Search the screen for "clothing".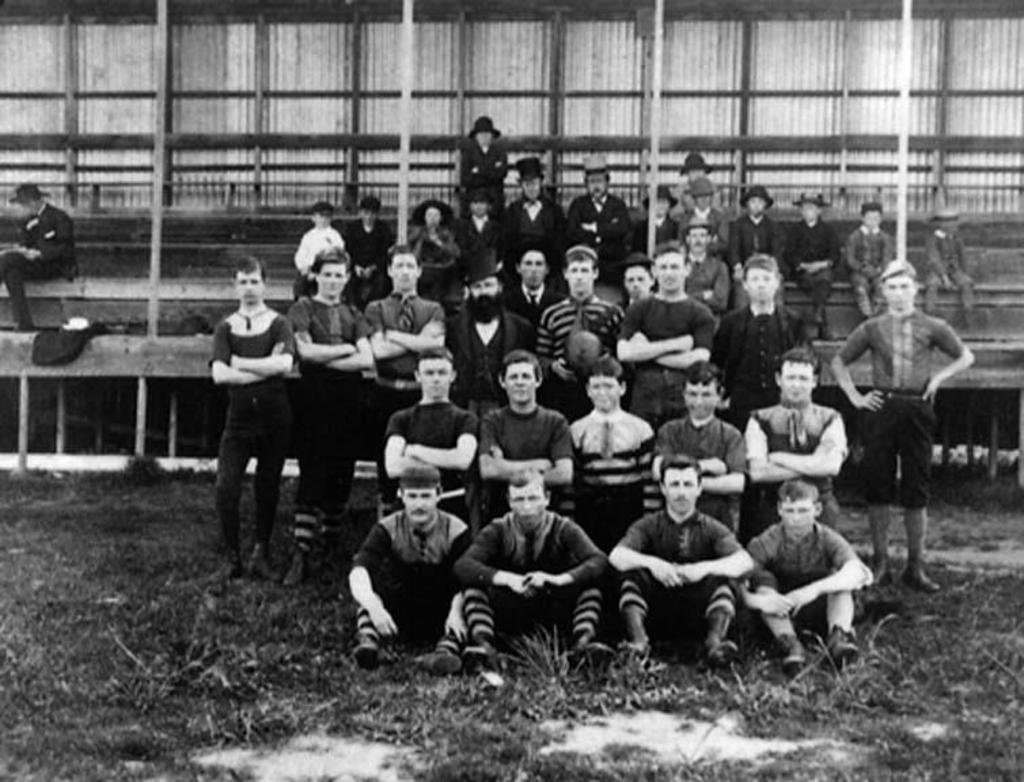
Found at 284,291,379,516.
